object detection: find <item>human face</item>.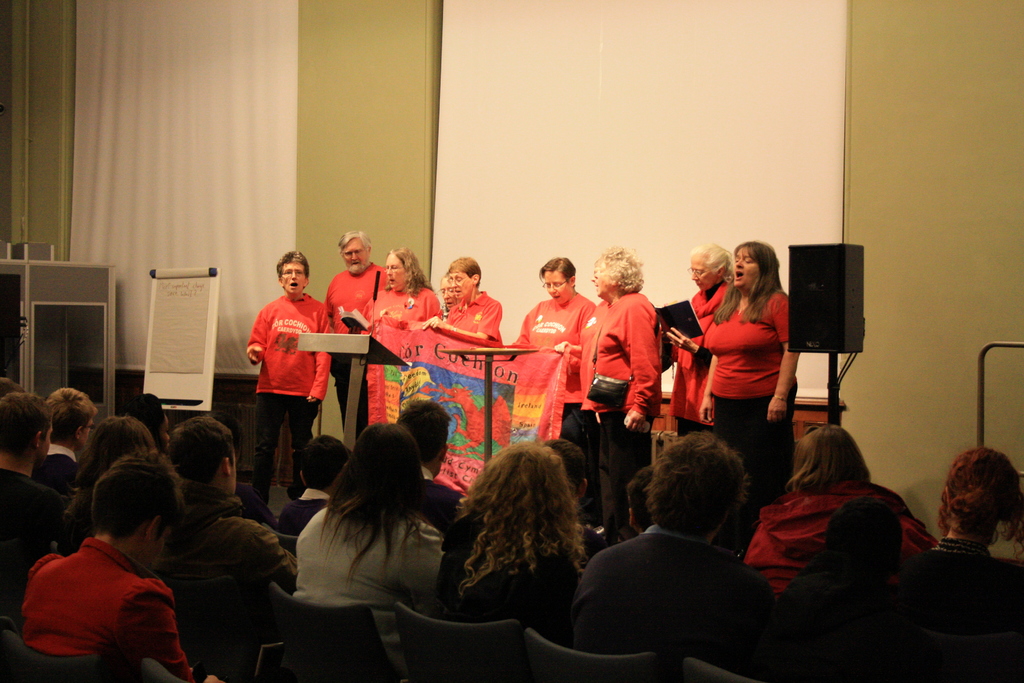
689, 253, 714, 292.
